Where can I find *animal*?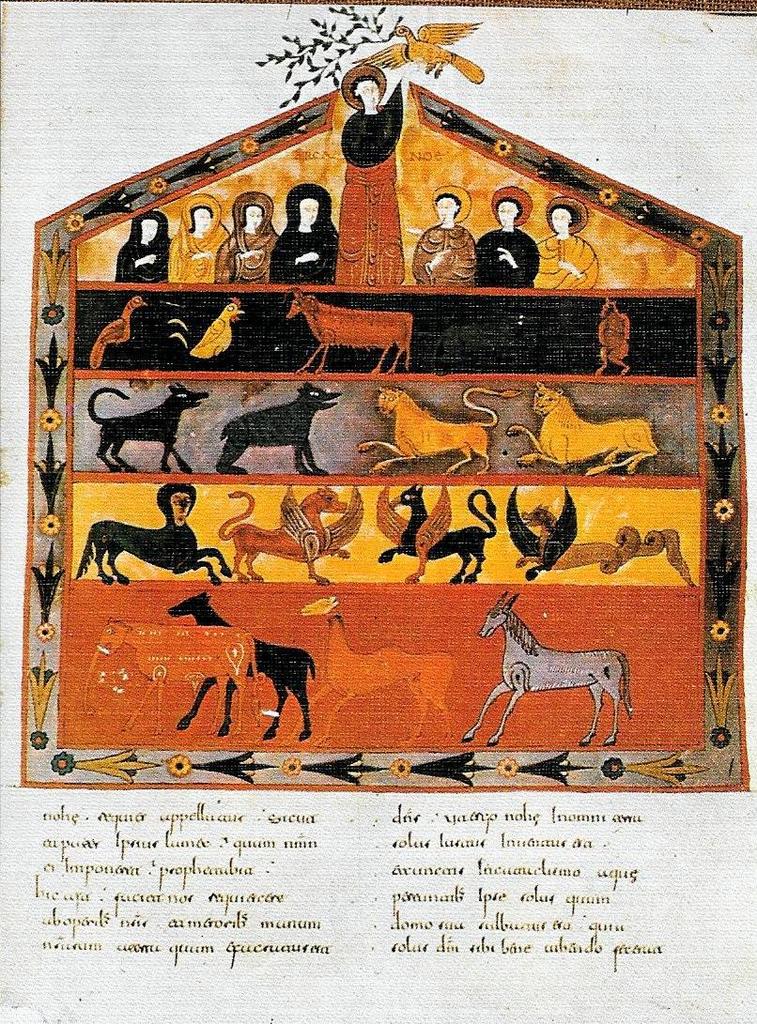
You can find it at region(380, 481, 495, 577).
